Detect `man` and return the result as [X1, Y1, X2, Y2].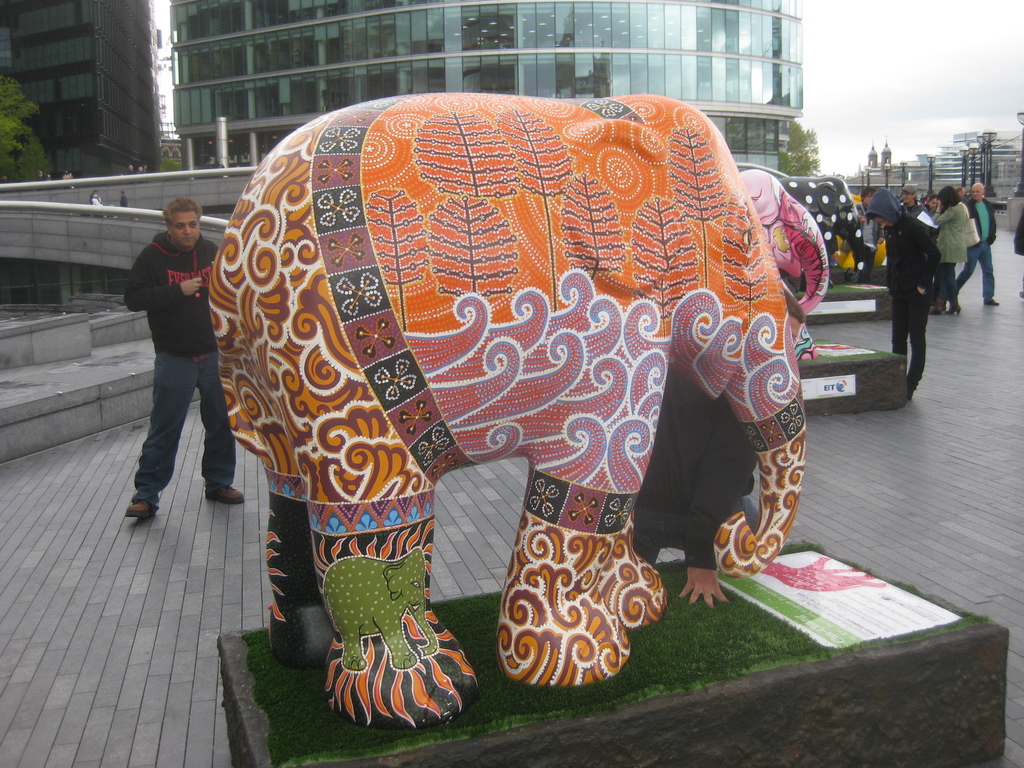
[880, 186, 933, 406].
